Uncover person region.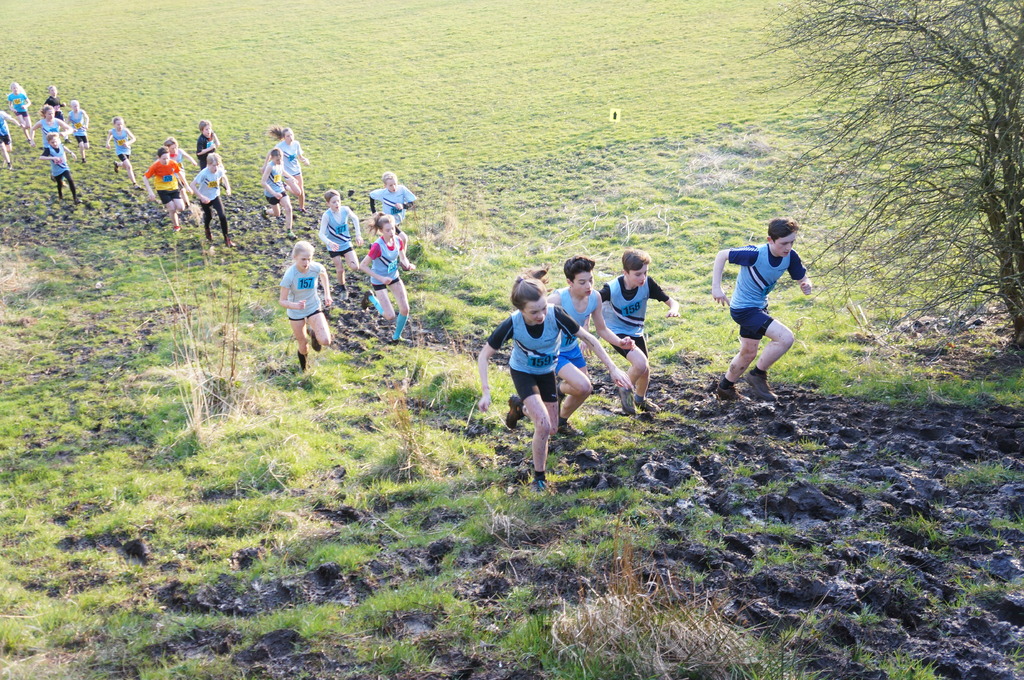
Uncovered: 476 276 569 502.
